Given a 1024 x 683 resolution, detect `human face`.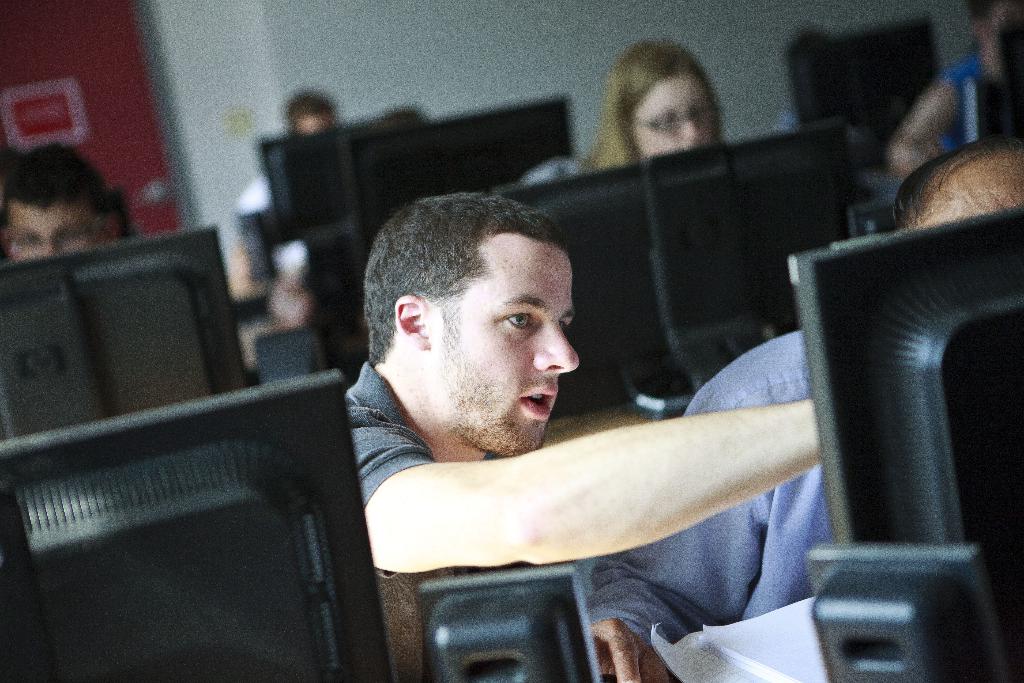
bbox(7, 201, 99, 261).
